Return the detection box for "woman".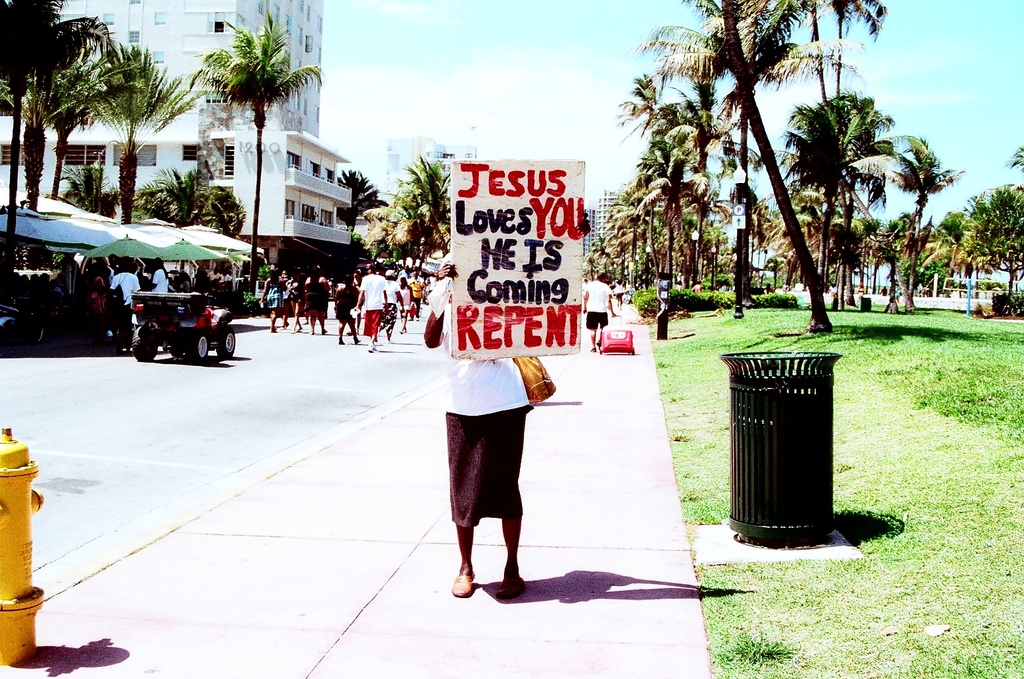
box(259, 268, 283, 332).
